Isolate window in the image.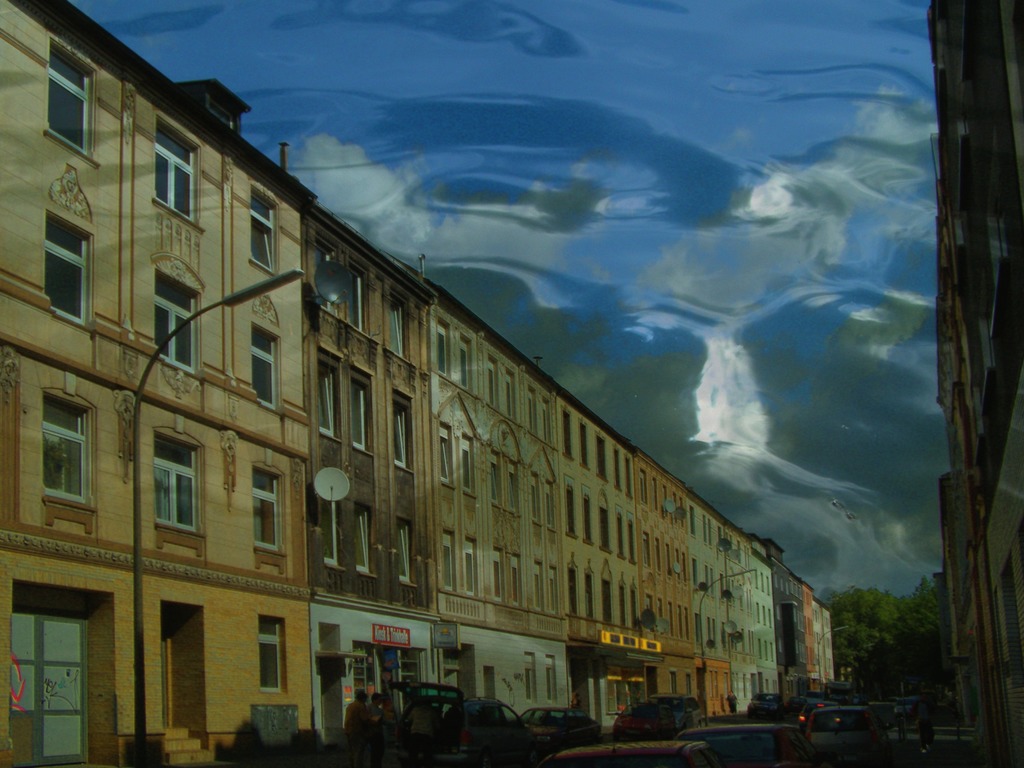
Isolated region: (578, 486, 593, 548).
